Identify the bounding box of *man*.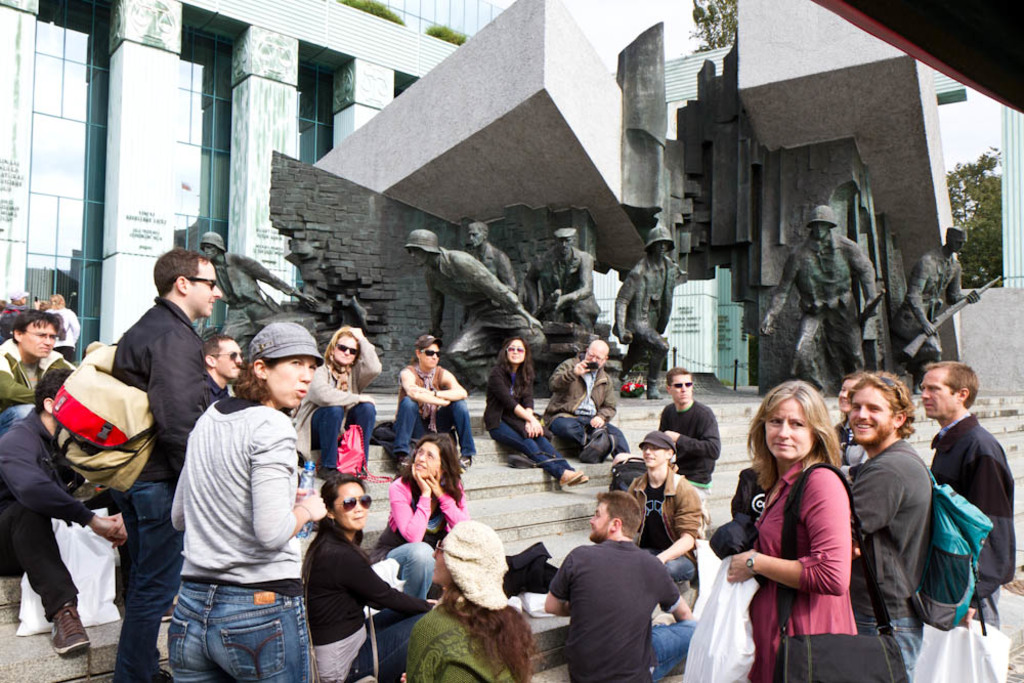
bbox=[198, 230, 321, 385].
